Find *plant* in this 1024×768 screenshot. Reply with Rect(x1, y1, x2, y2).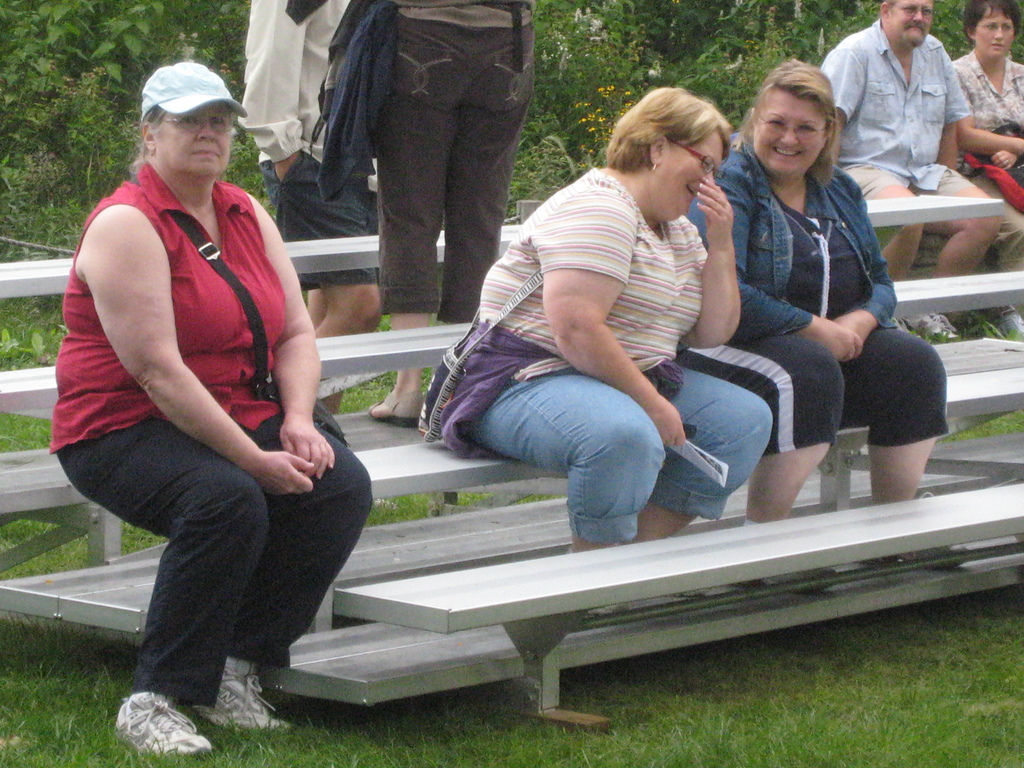
Rect(0, 516, 74, 570).
